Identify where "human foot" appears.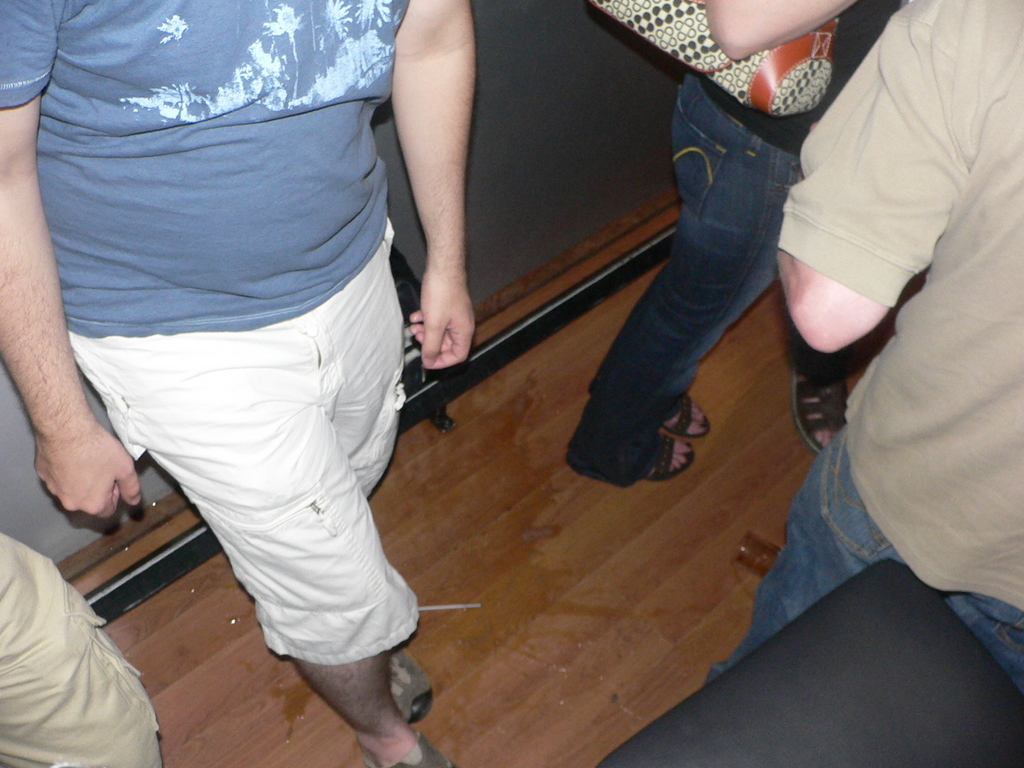
Appears at <region>356, 703, 418, 767</region>.
